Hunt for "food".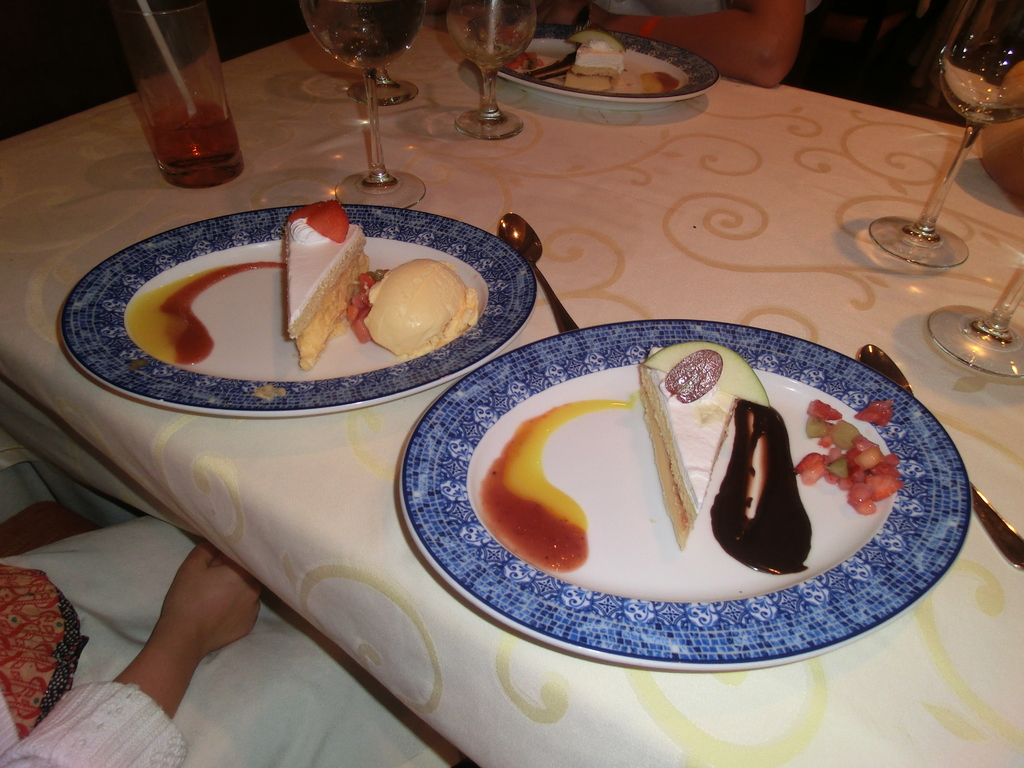
Hunted down at bbox=[643, 337, 771, 410].
